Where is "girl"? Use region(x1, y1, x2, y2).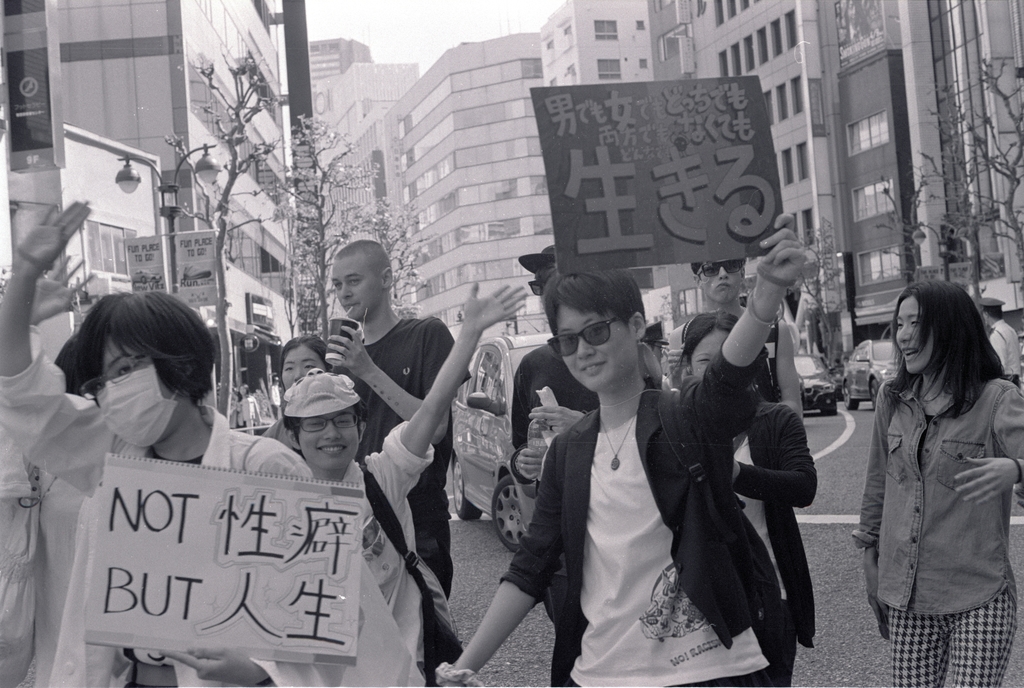
region(666, 310, 821, 685).
